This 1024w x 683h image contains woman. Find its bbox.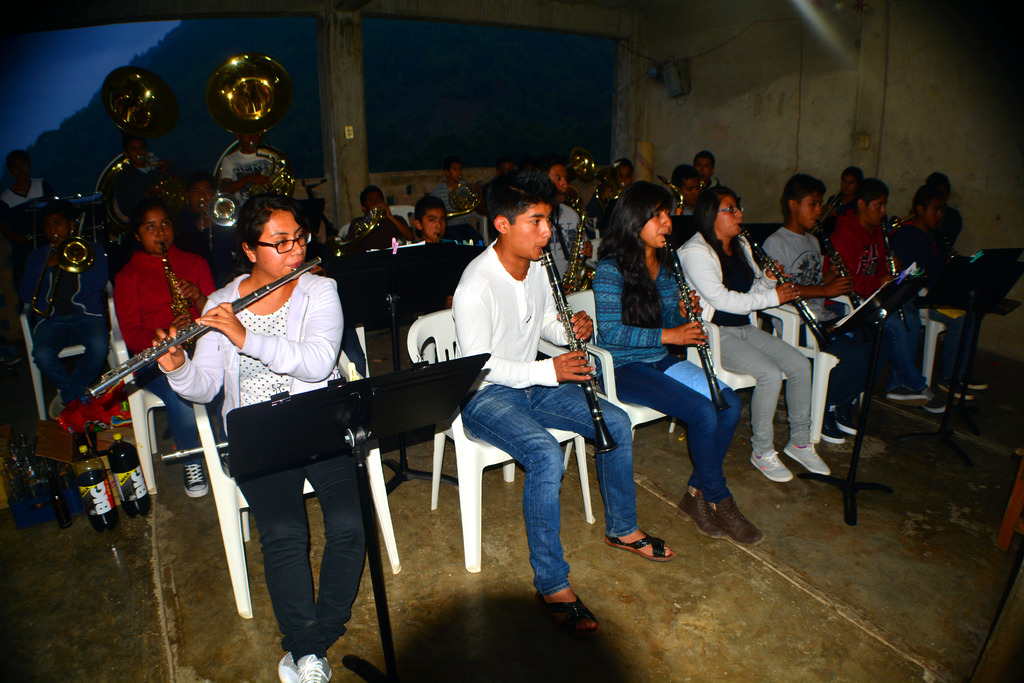
select_region(164, 173, 362, 656).
